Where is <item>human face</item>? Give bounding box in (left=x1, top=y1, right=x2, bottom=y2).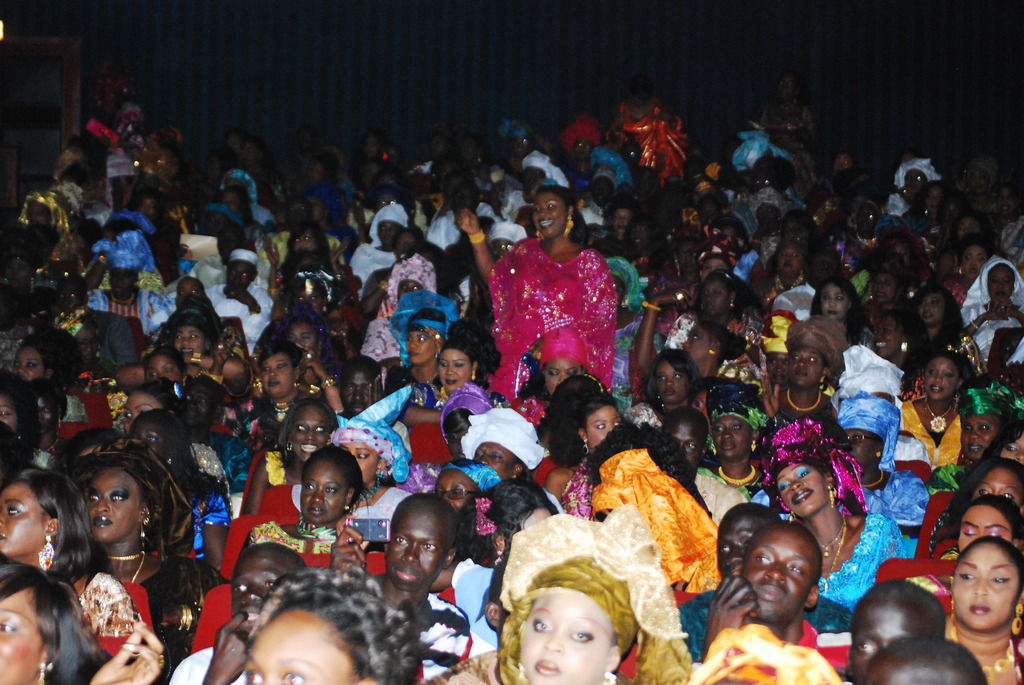
(left=406, top=328, right=433, bottom=365).
